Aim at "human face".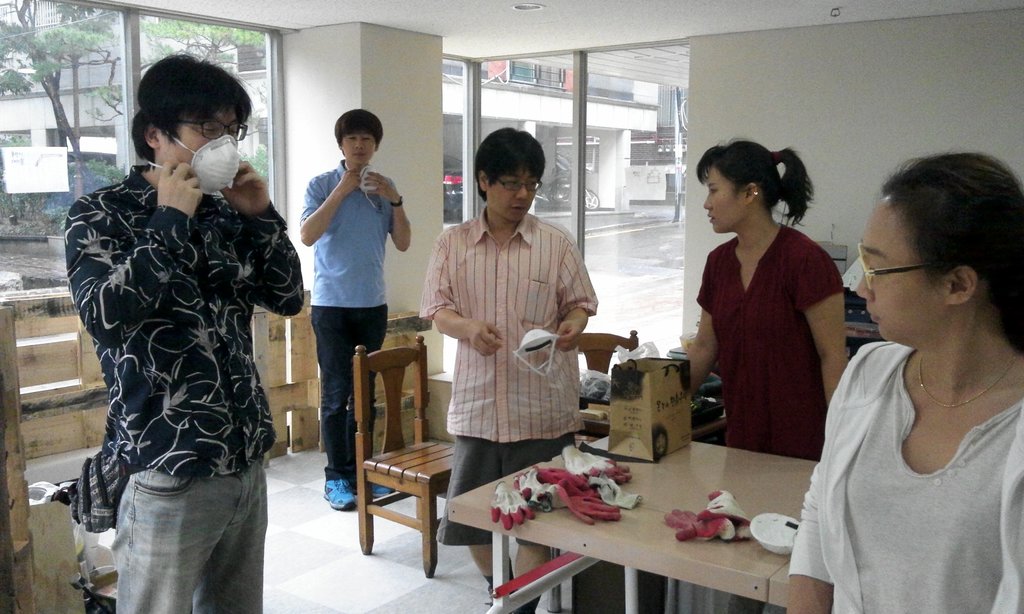
Aimed at (left=486, top=165, right=538, bottom=224).
